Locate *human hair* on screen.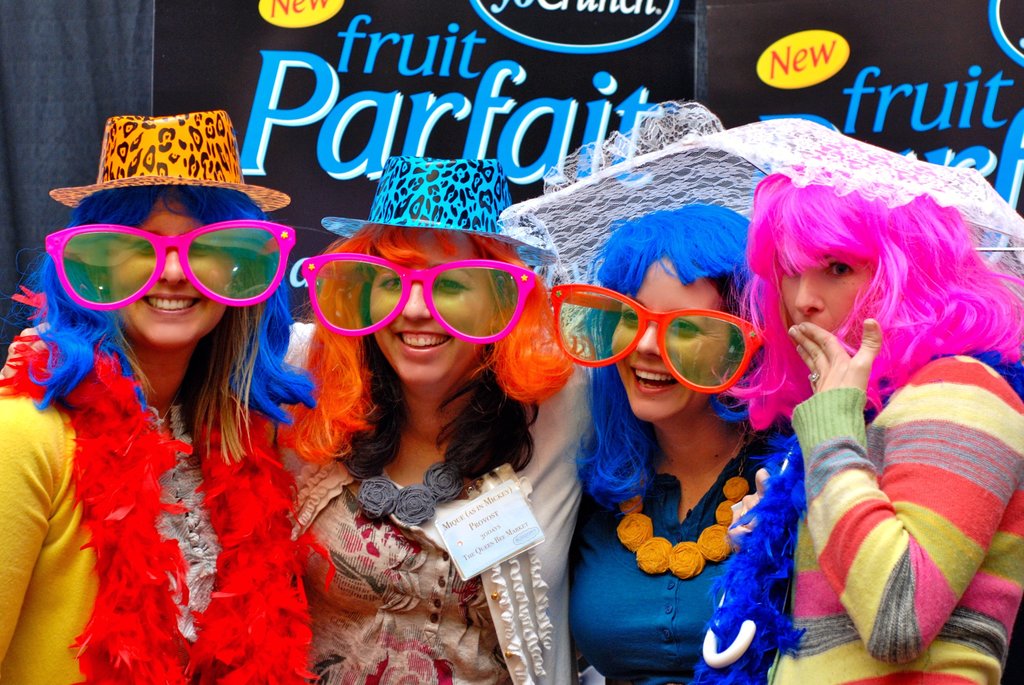
On screen at l=280, t=225, r=579, b=491.
